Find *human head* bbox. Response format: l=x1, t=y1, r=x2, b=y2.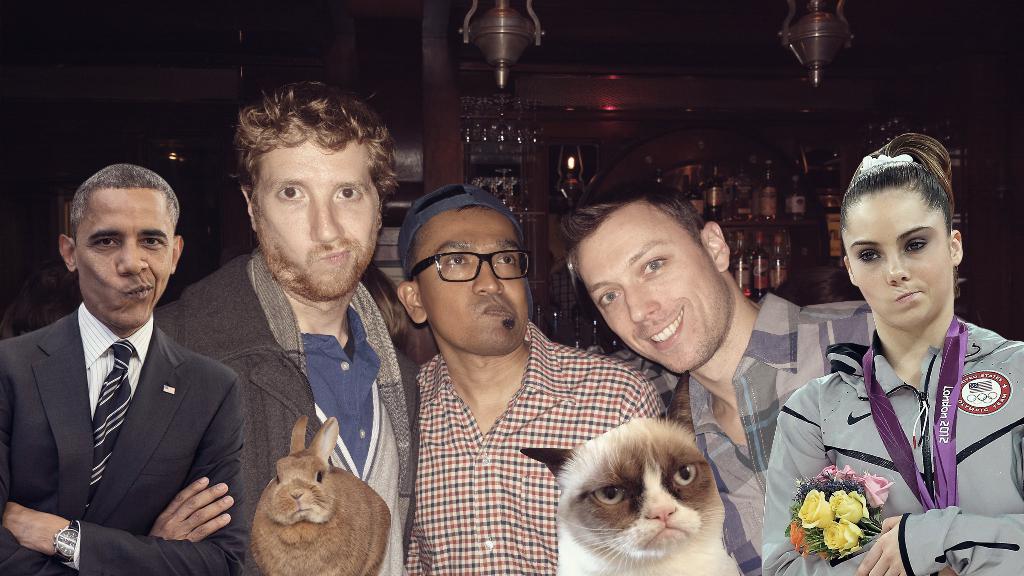
l=547, t=187, r=732, b=380.
